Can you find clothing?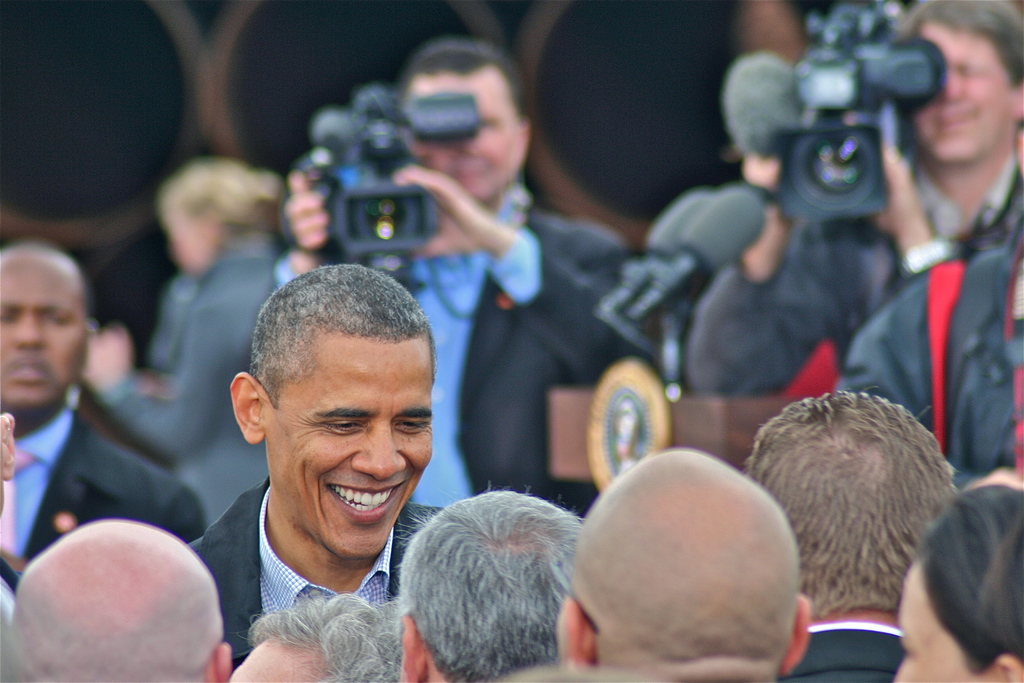
Yes, bounding box: rect(835, 229, 1023, 498).
